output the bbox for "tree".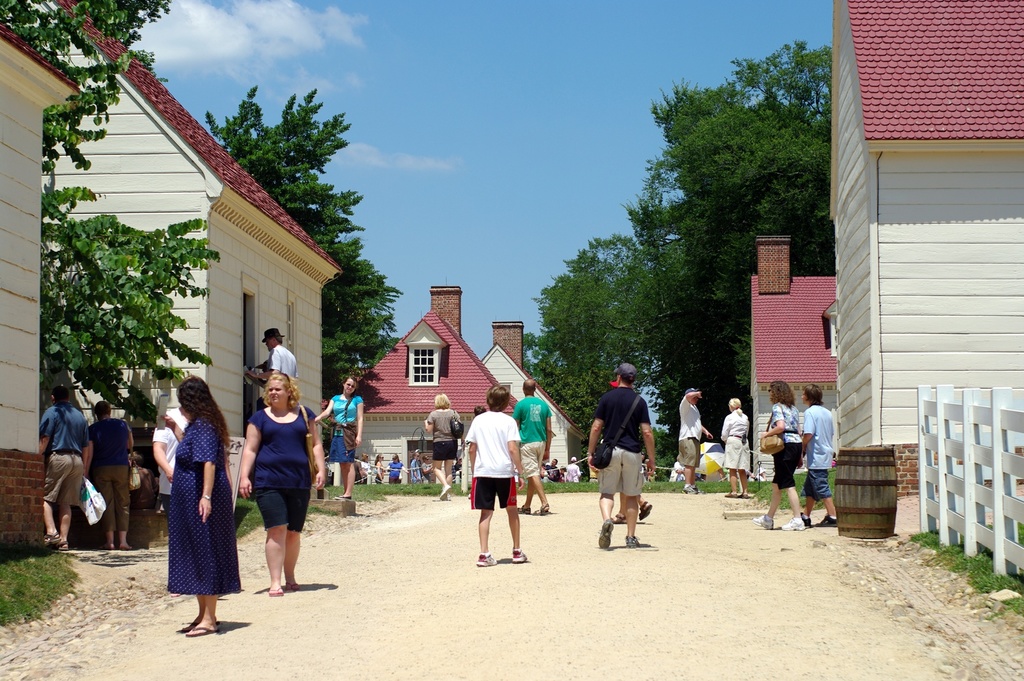
Rect(0, 0, 223, 428).
